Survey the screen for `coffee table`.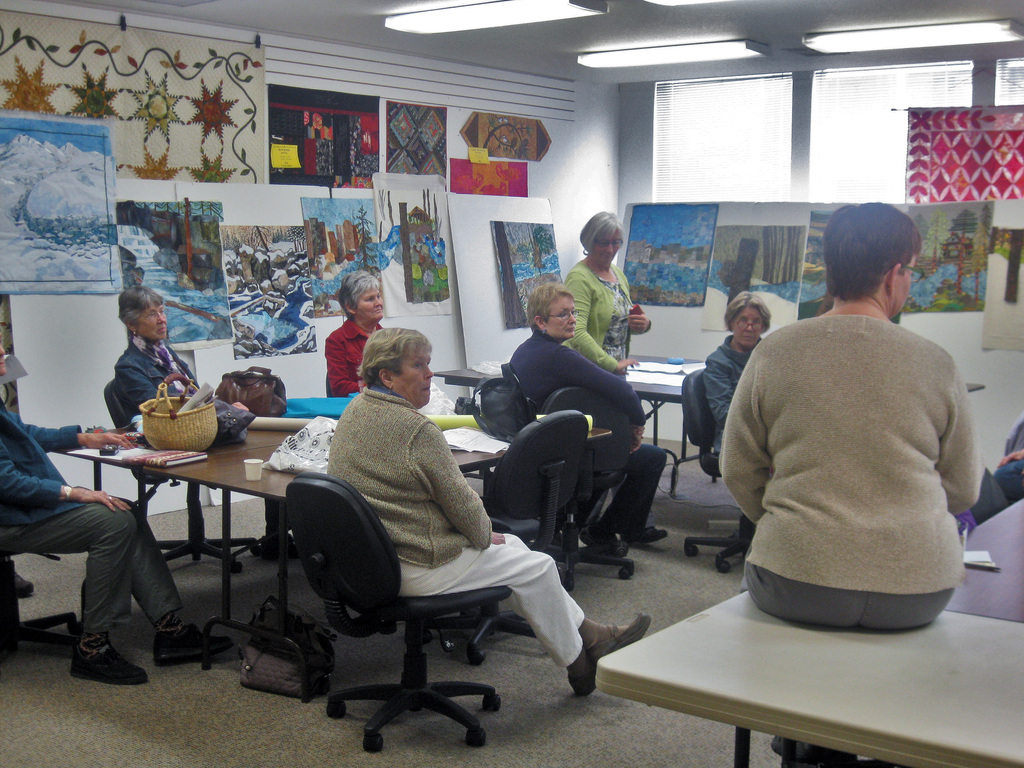
Survey found: {"x1": 559, "y1": 525, "x2": 1004, "y2": 755}.
